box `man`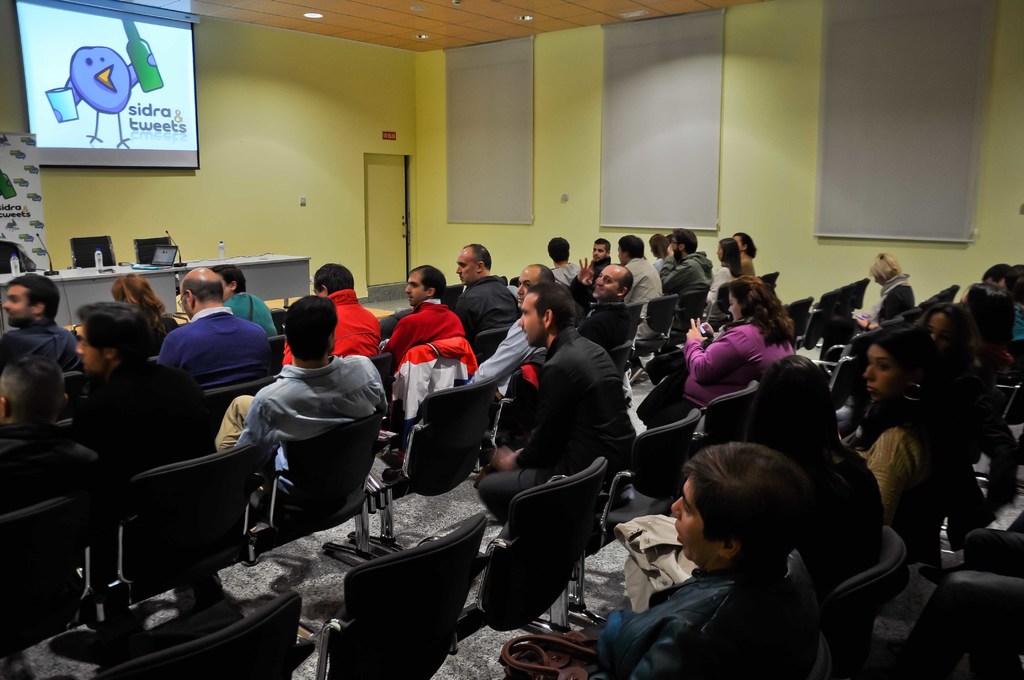
BBox(3, 269, 79, 378)
